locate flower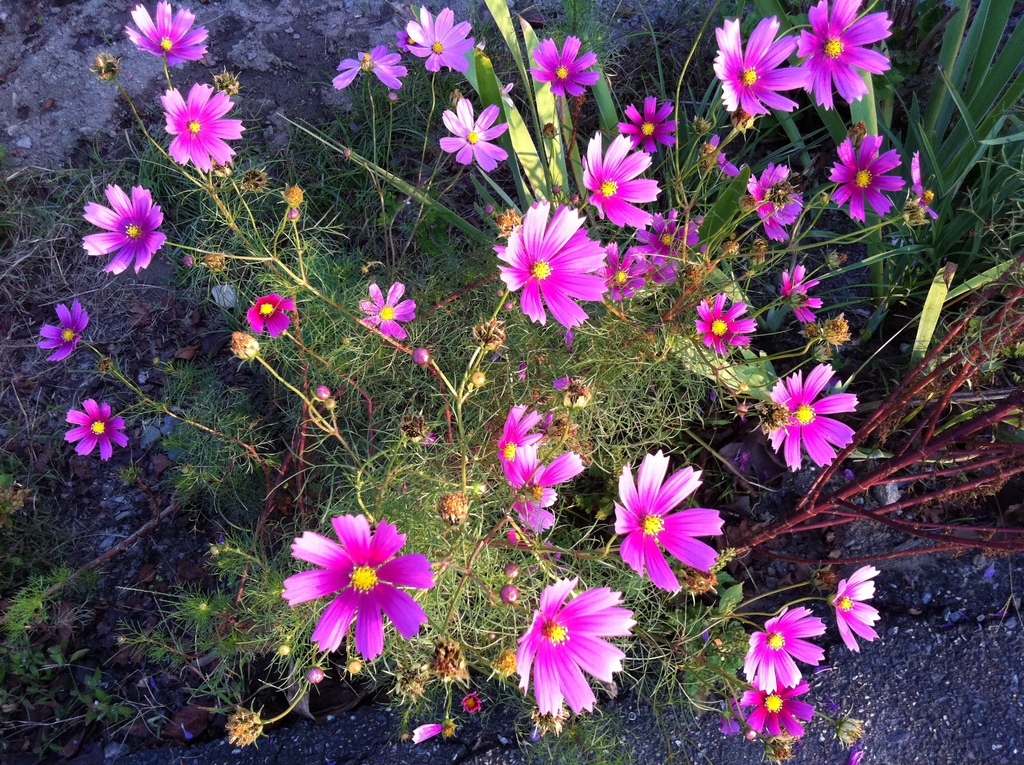
{"left": 408, "top": 5, "right": 479, "bottom": 75}
